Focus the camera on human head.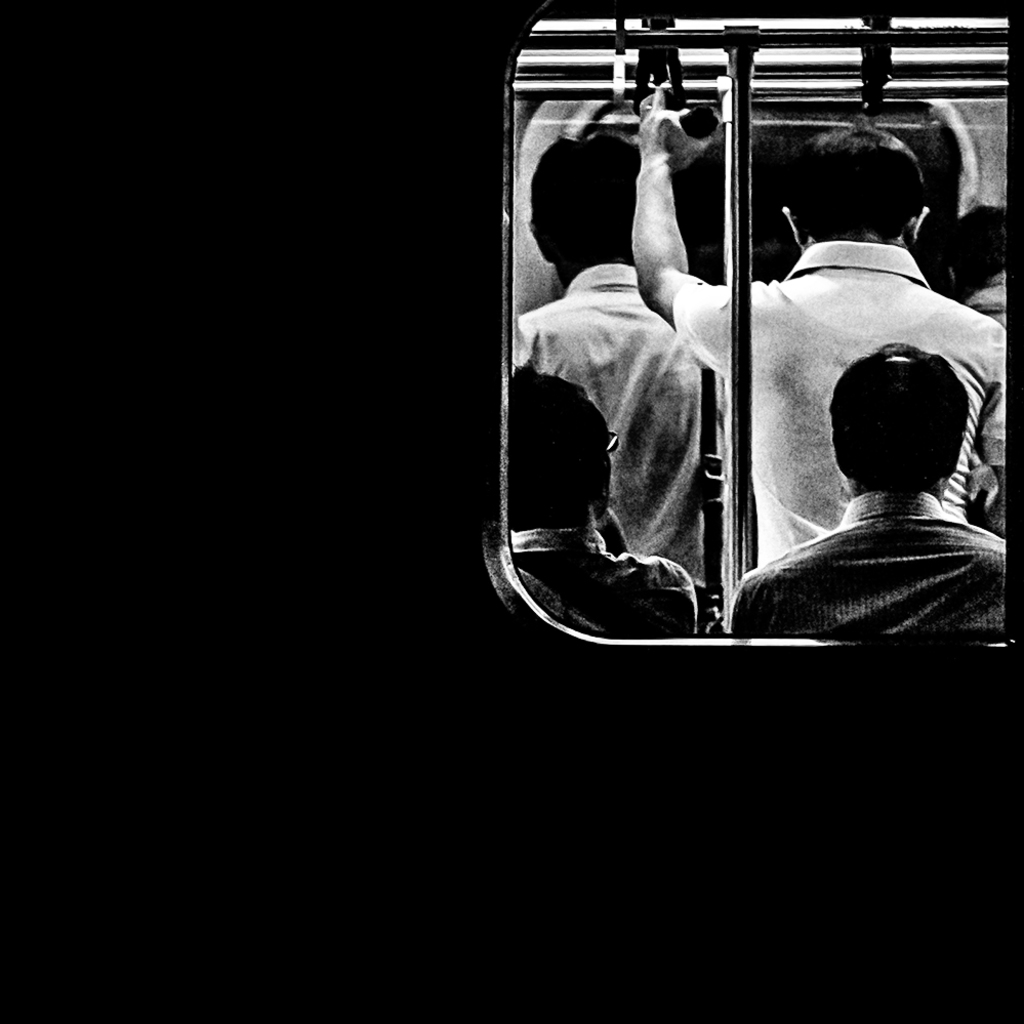
Focus region: (506,367,613,535).
